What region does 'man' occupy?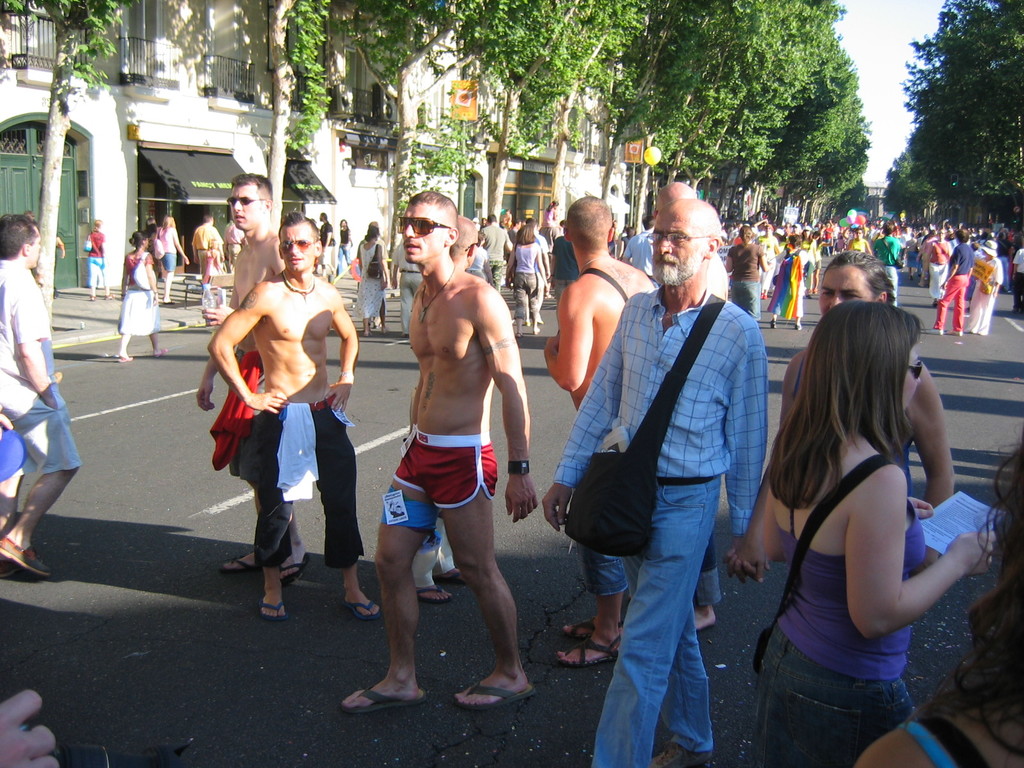
[227,225,248,273].
